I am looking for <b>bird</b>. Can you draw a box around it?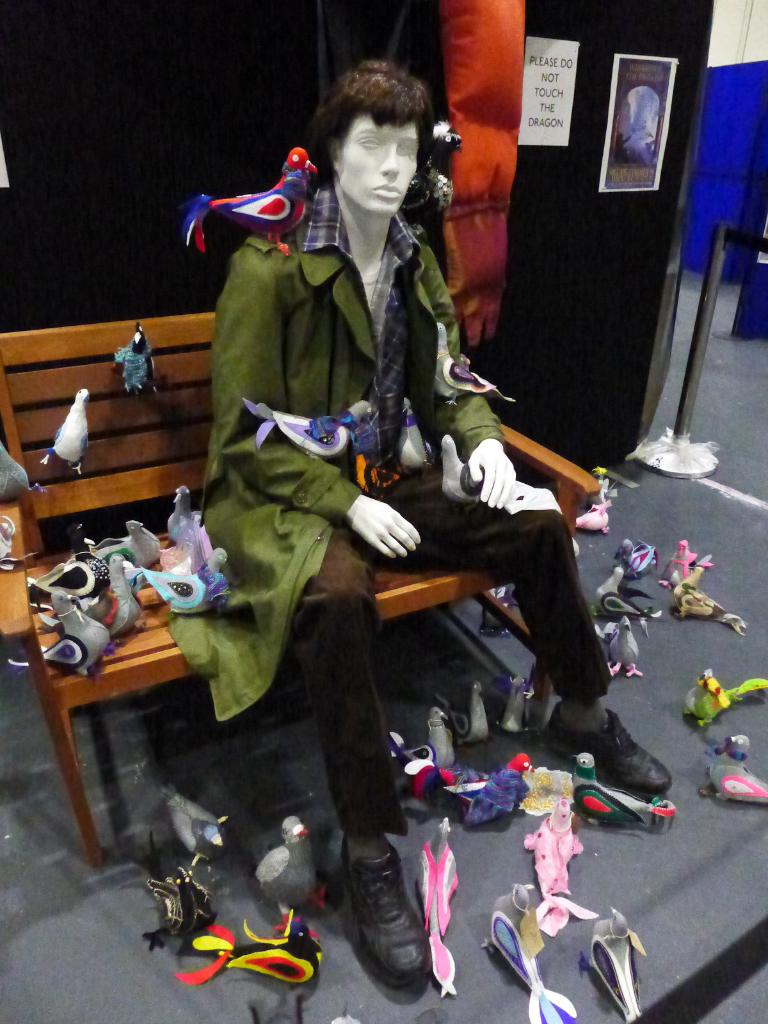
Sure, the bounding box is pyautogui.locateOnScreen(440, 680, 506, 757).
